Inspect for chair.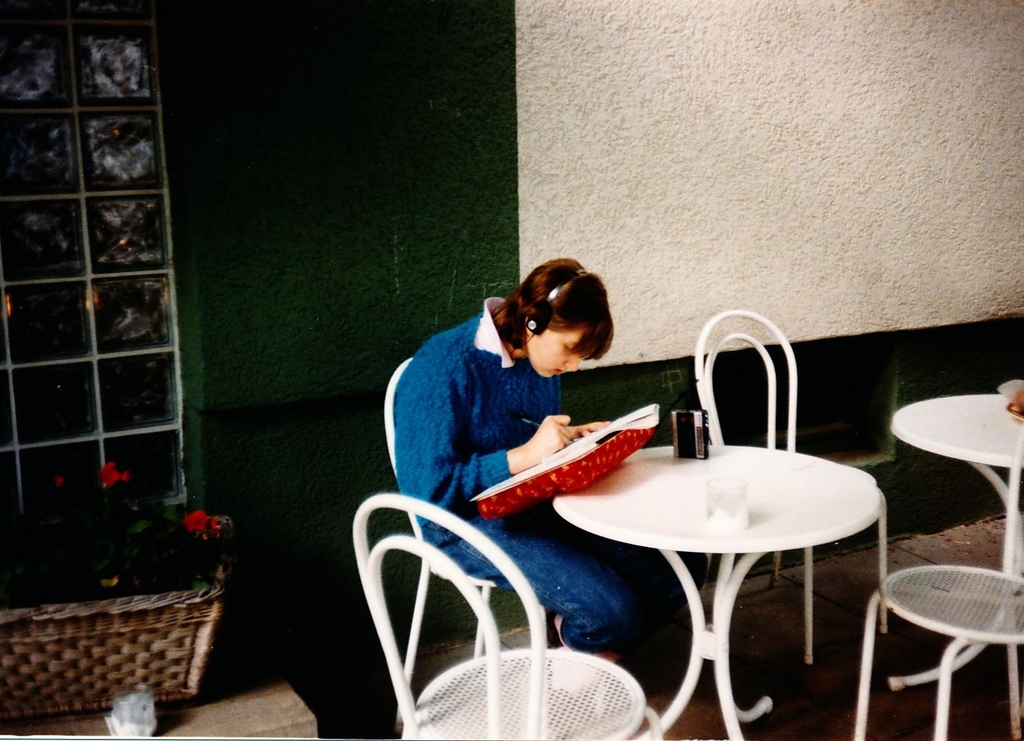
Inspection: region(847, 407, 1023, 740).
